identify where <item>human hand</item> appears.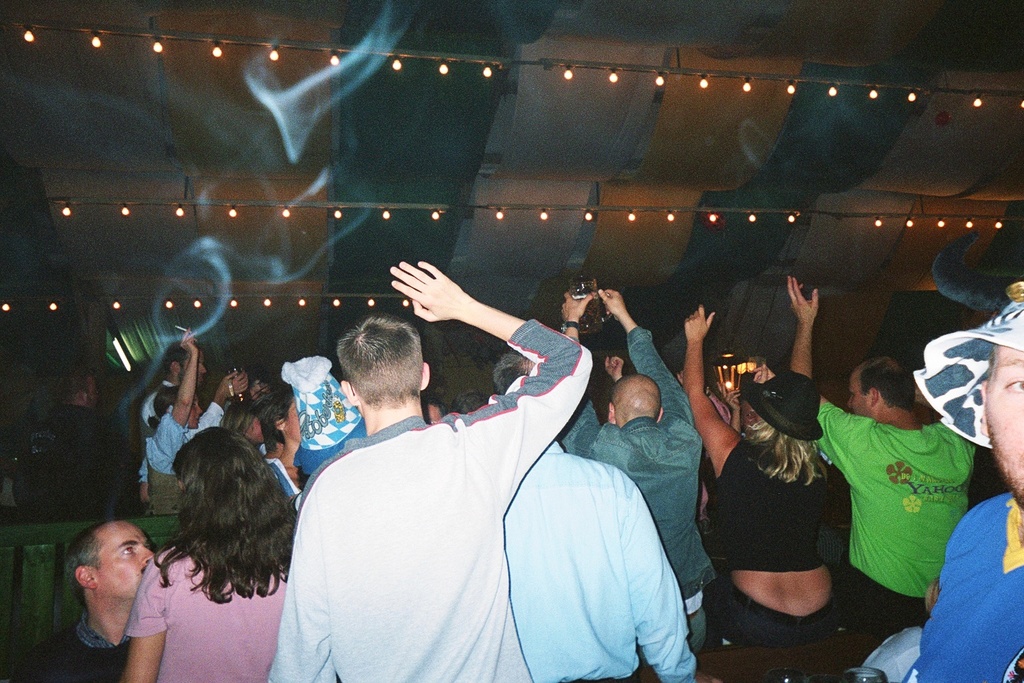
Appears at bbox=[597, 289, 628, 324].
